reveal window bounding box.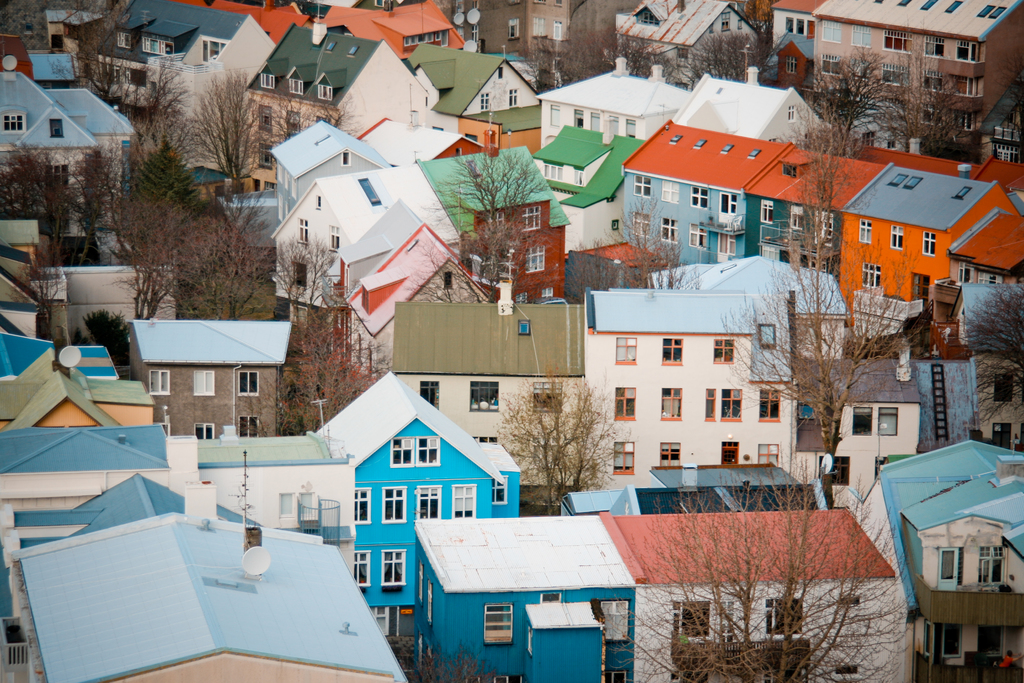
Revealed: {"left": 241, "top": 370, "right": 260, "bottom": 395}.
